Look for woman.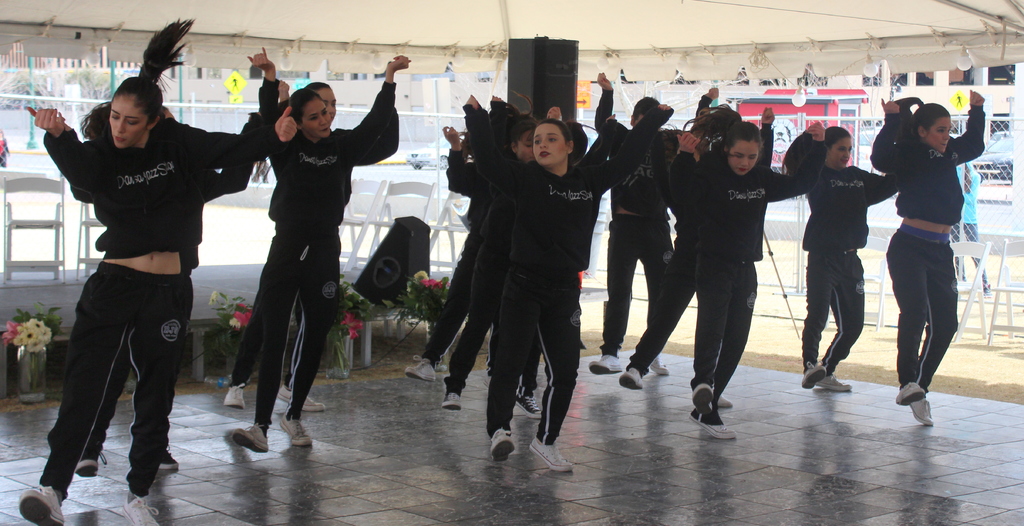
Found: <region>223, 53, 415, 459</region>.
